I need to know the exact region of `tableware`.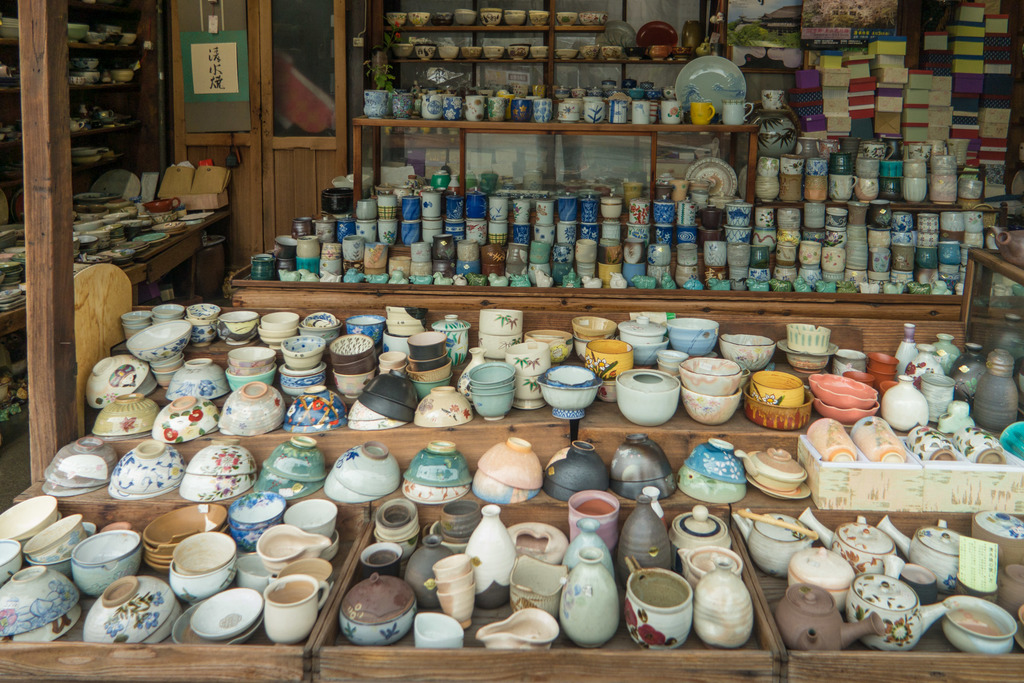
Region: Rect(832, 348, 869, 379).
